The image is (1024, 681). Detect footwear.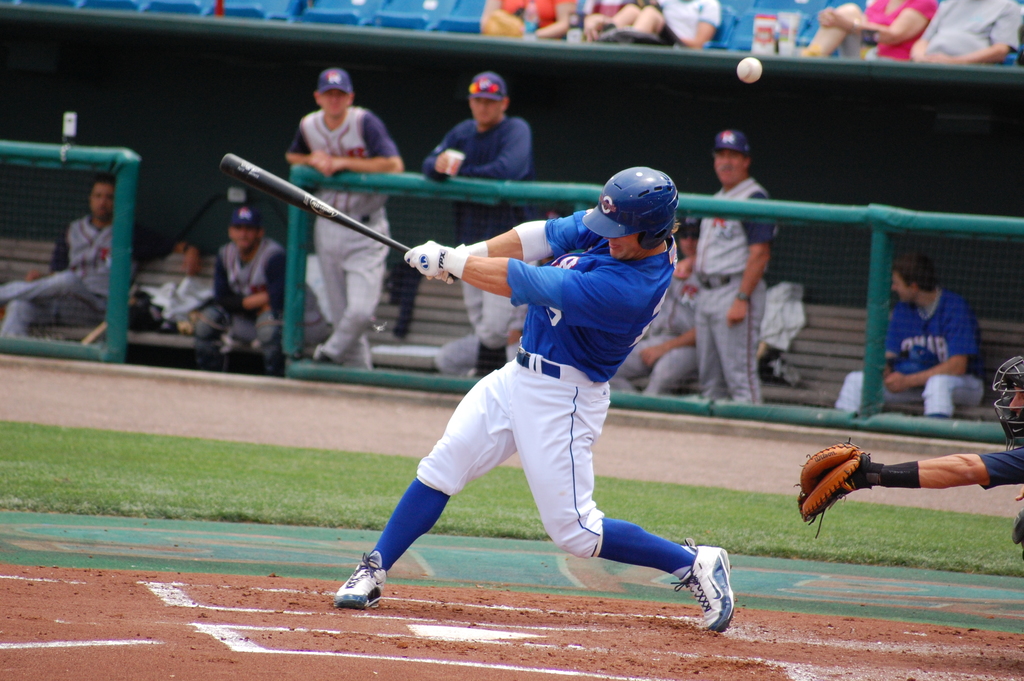
Detection: region(333, 554, 388, 617).
